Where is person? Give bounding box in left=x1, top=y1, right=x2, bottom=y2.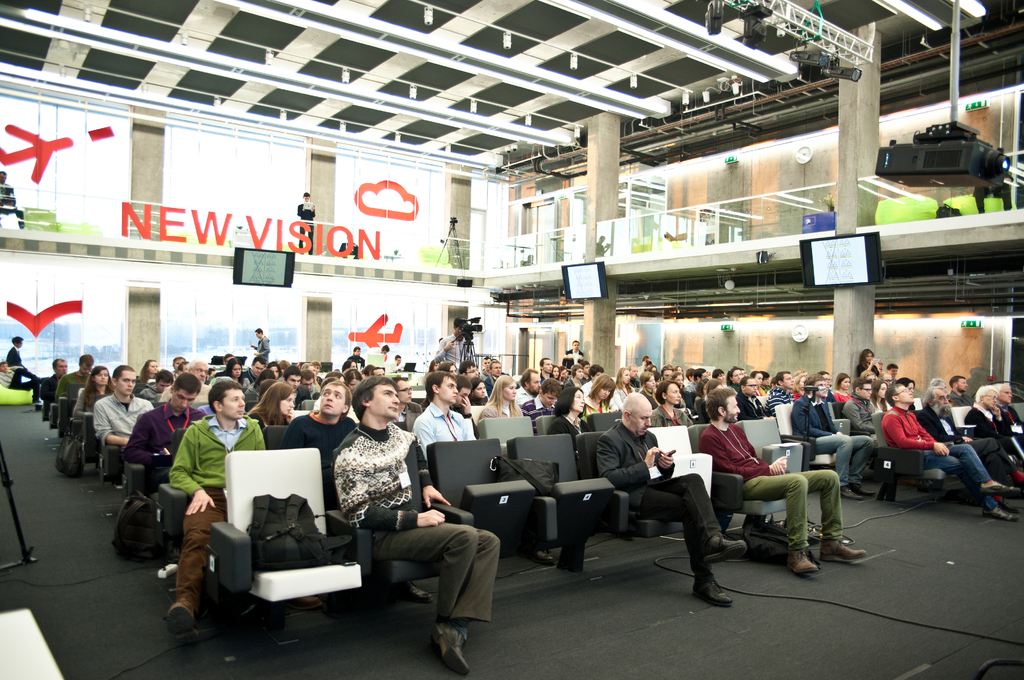
left=339, top=239, right=360, bottom=259.
